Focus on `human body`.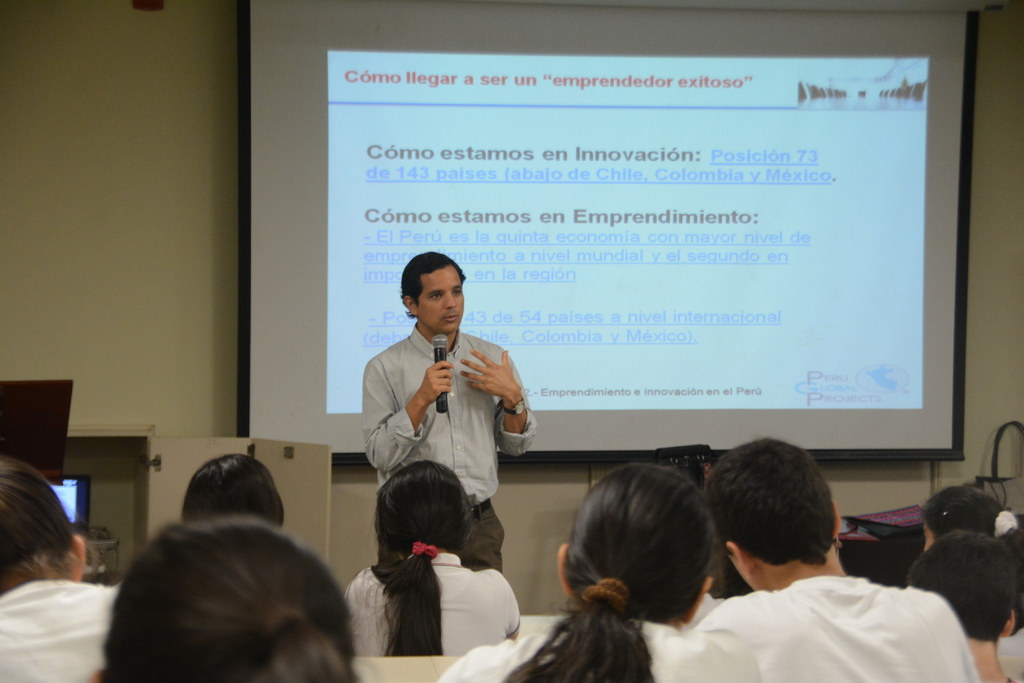
Focused at Rect(436, 614, 764, 682).
